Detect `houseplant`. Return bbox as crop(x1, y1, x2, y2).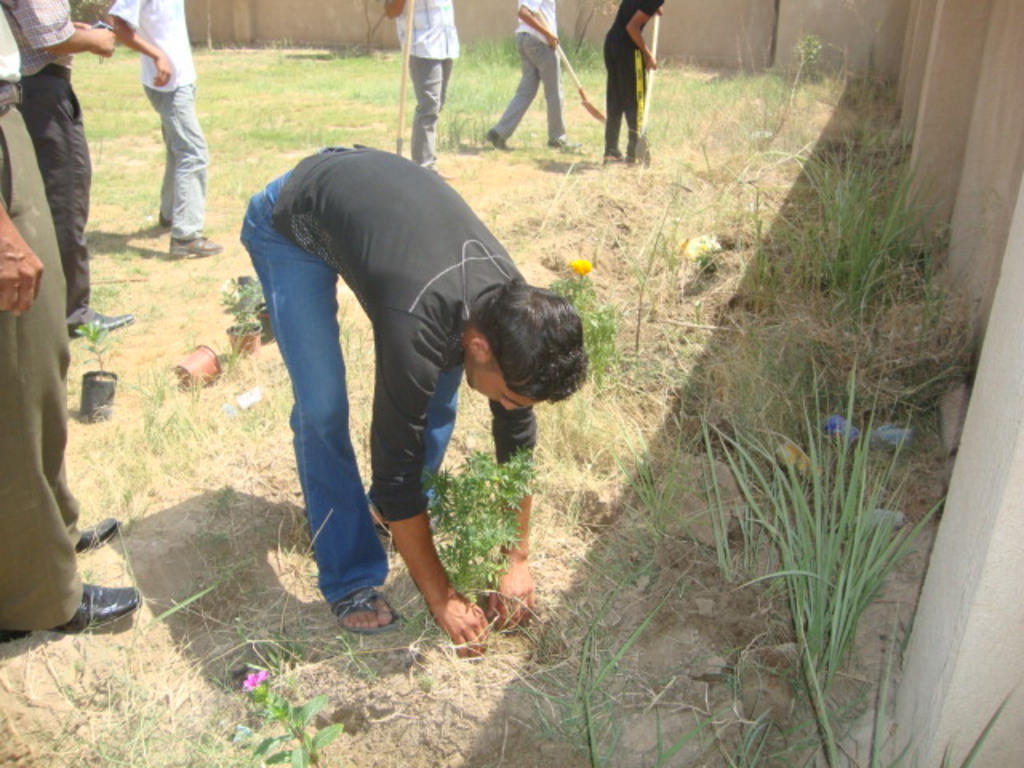
crop(229, 670, 333, 766).
